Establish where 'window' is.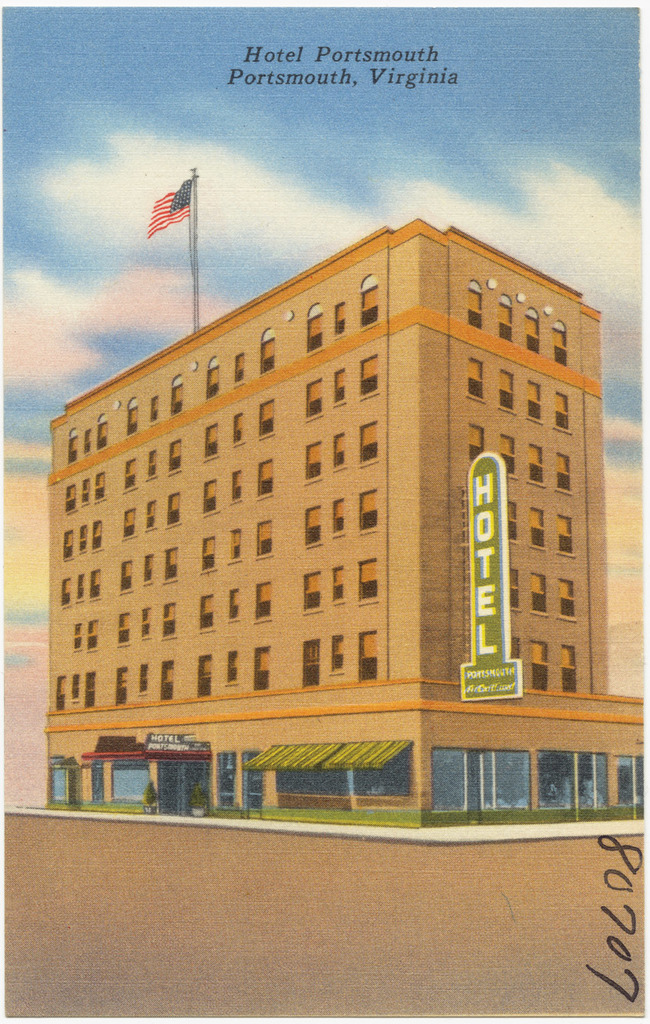
Established at [left=228, top=528, right=240, bottom=563].
